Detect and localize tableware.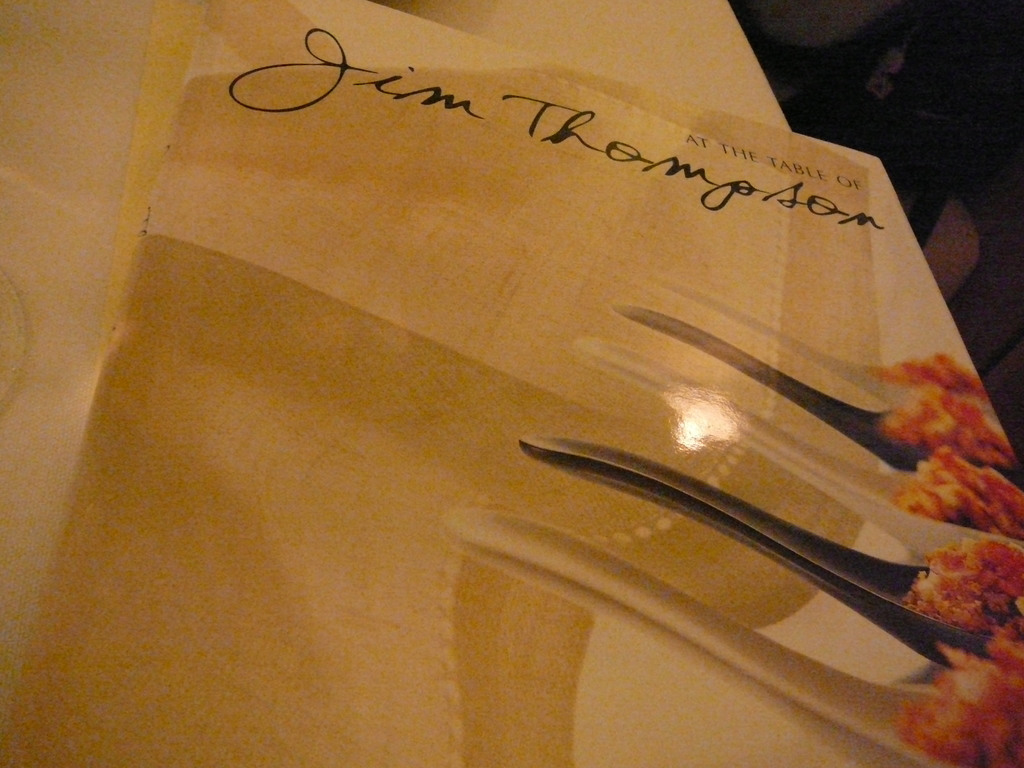
Localized at <bbox>521, 433, 1023, 663</bbox>.
